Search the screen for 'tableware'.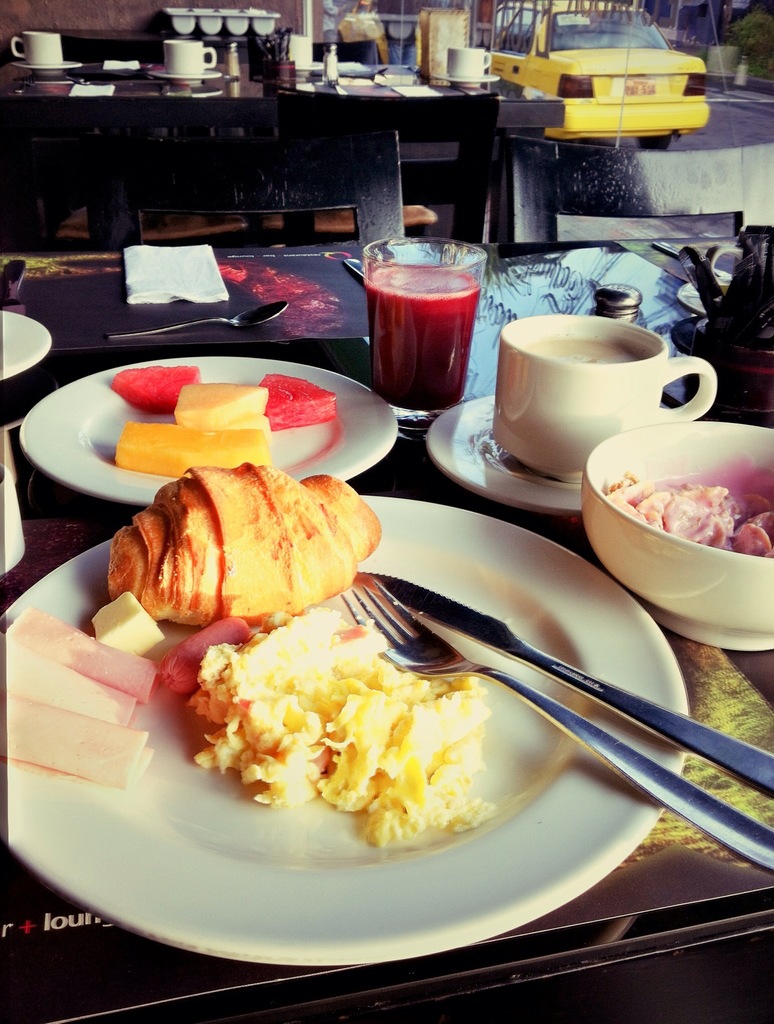
Found at [left=66, top=75, right=88, bottom=87].
